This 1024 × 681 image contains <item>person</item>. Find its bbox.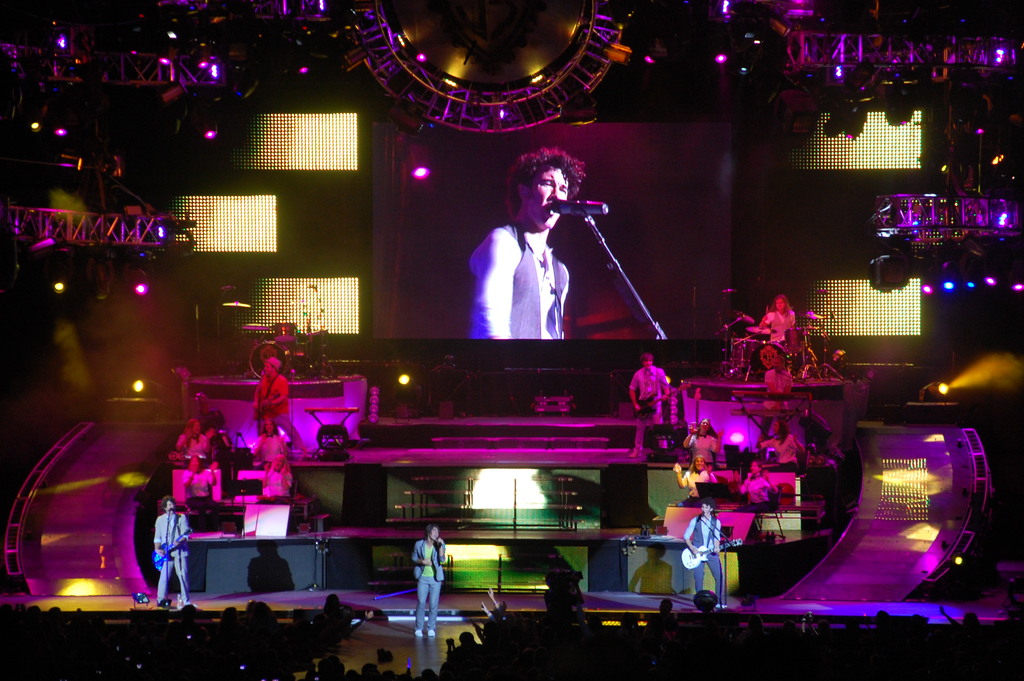
<box>251,356,292,448</box>.
